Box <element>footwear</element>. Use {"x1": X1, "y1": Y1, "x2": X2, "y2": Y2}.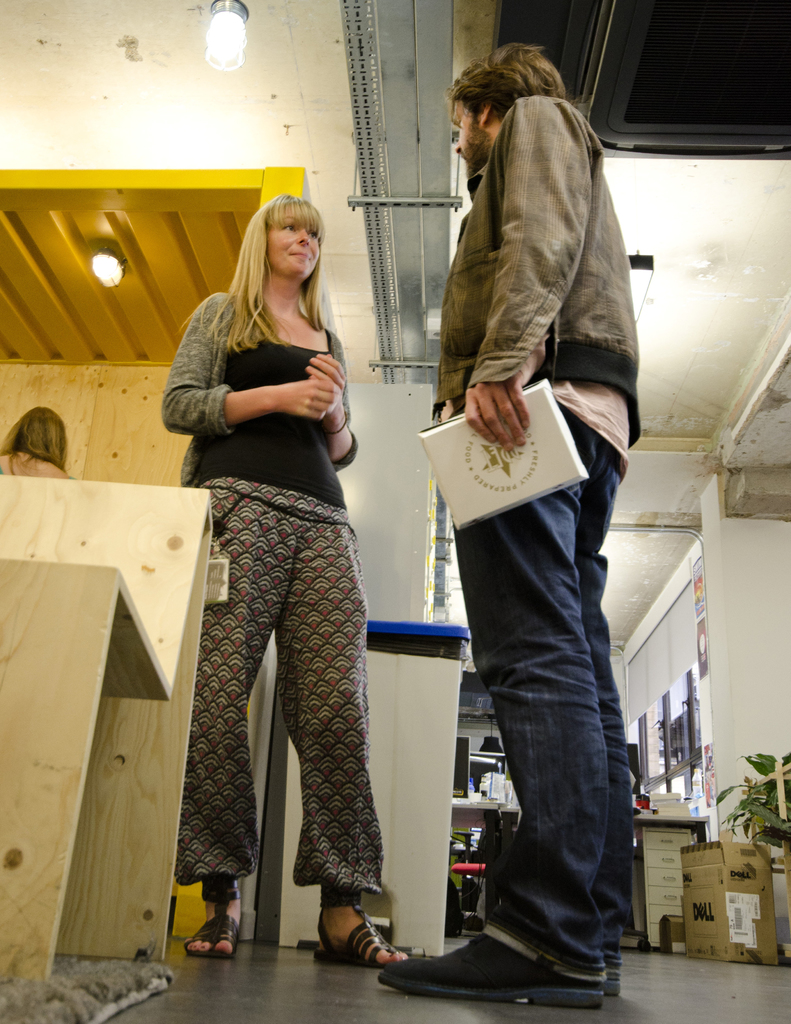
{"x1": 292, "y1": 917, "x2": 394, "y2": 989}.
